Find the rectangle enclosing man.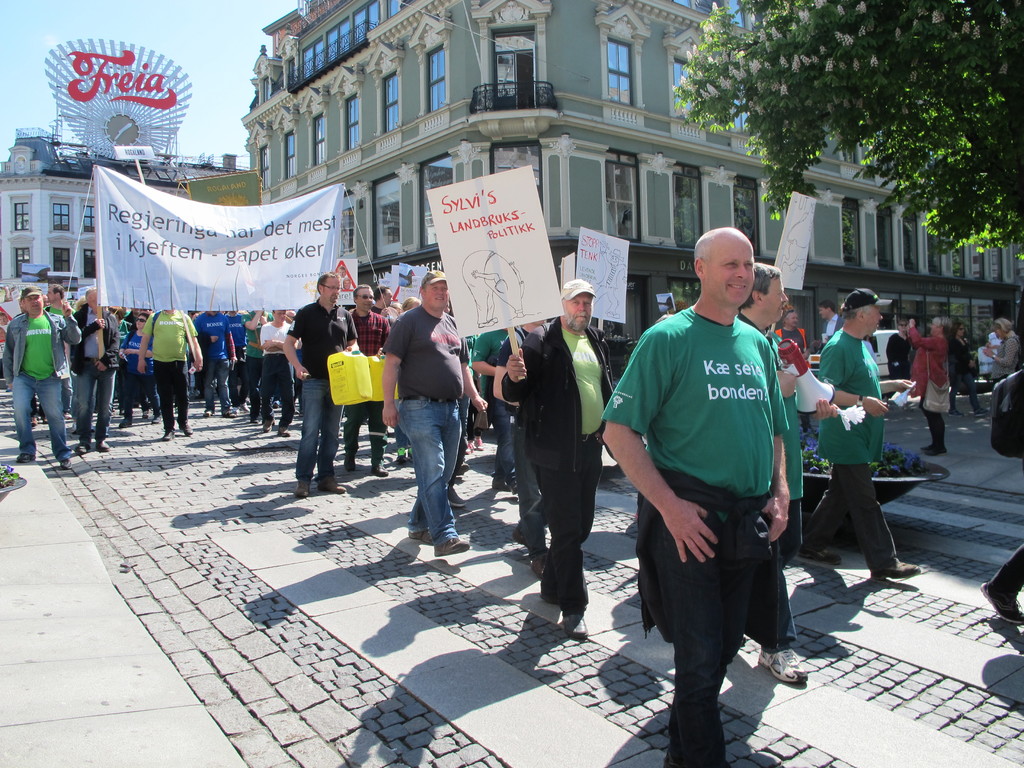
(282, 269, 360, 499).
